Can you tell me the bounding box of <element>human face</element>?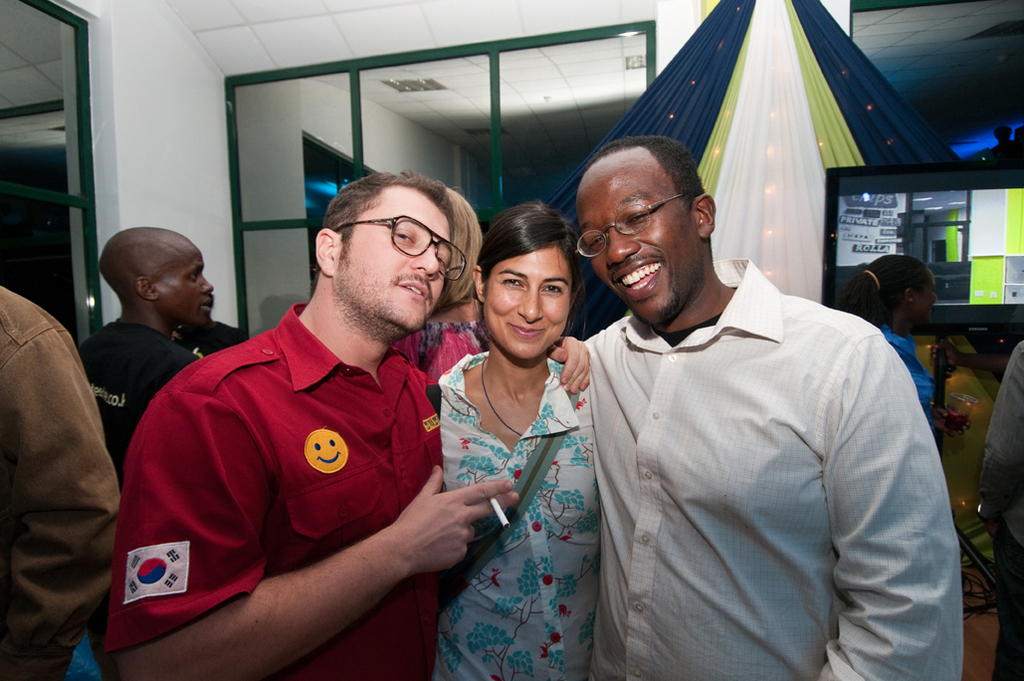
l=486, t=245, r=570, b=355.
